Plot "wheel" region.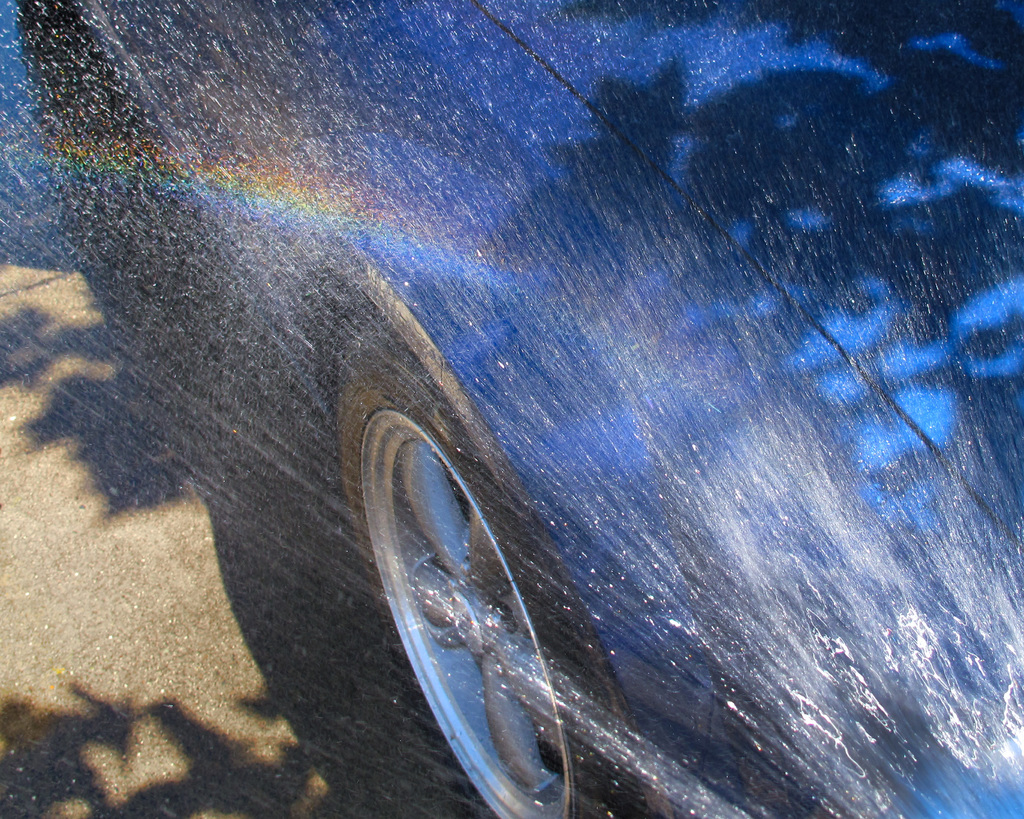
Plotted at 324,333,628,818.
